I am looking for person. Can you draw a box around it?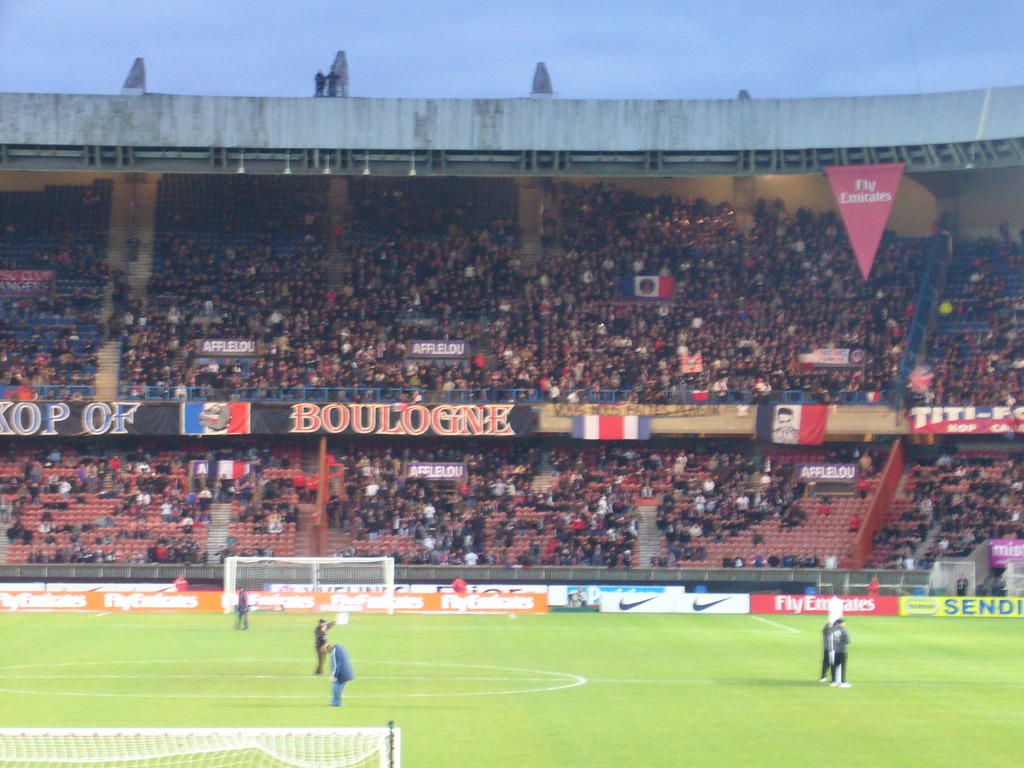
Sure, the bounding box is [824,623,835,682].
